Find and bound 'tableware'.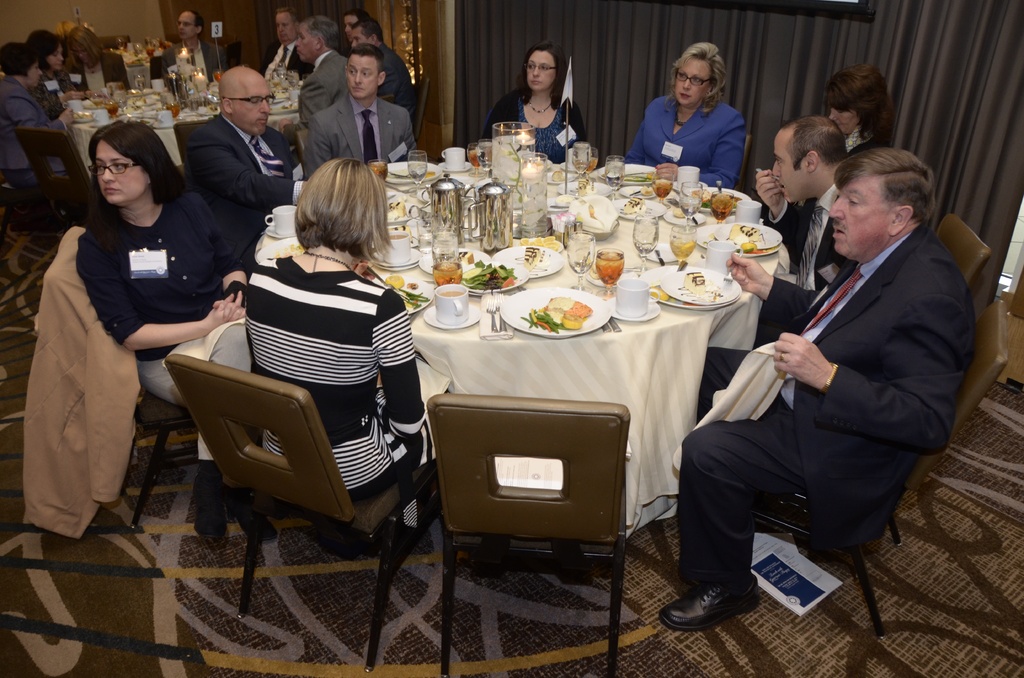
Bound: Rect(476, 138, 493, 180).
